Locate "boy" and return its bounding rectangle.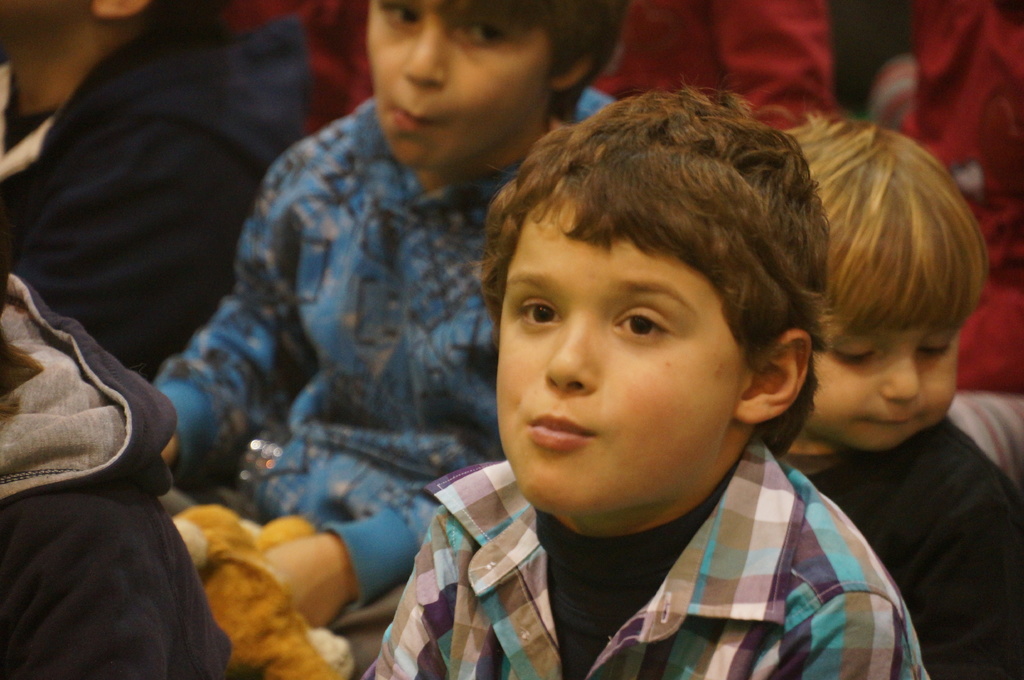
locate(771, 110, 1018, 679).
